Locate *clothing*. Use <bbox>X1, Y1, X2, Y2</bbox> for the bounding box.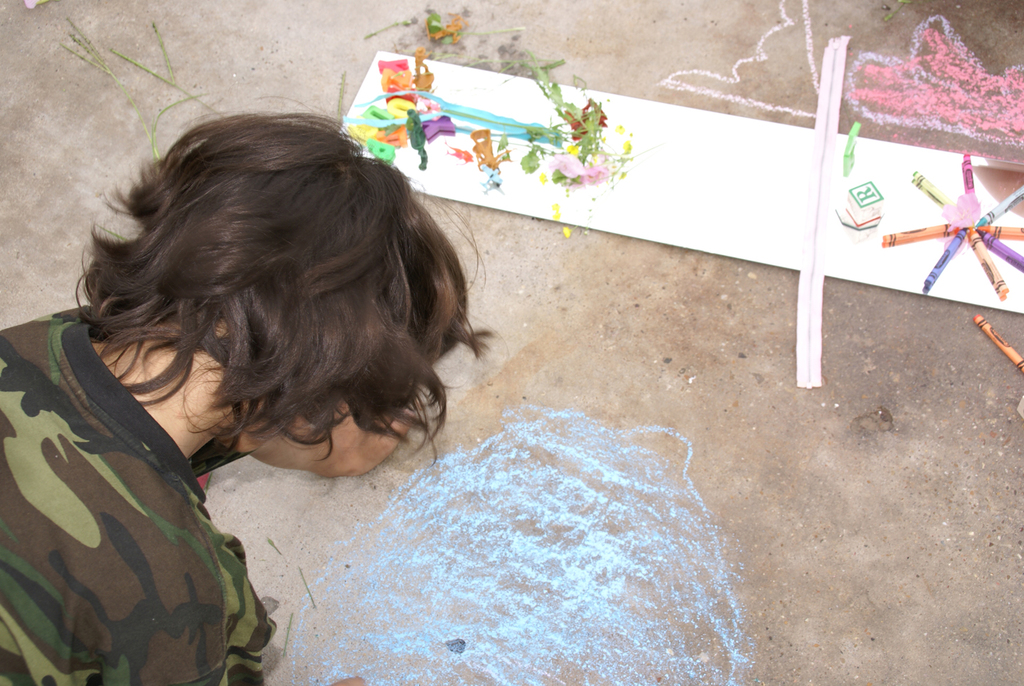
<bbox>0, 294, 287, 685</bbox>.
